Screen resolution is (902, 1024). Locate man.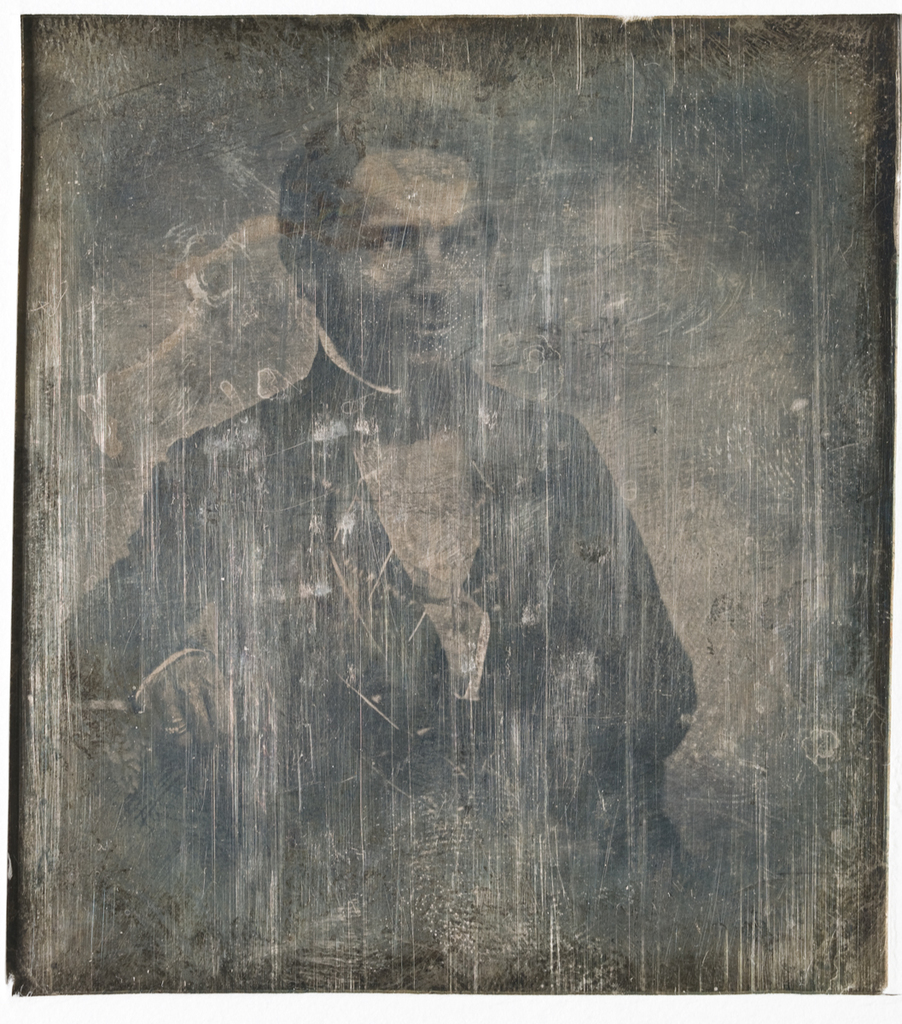
BBox(81, 101, 728, 949).
